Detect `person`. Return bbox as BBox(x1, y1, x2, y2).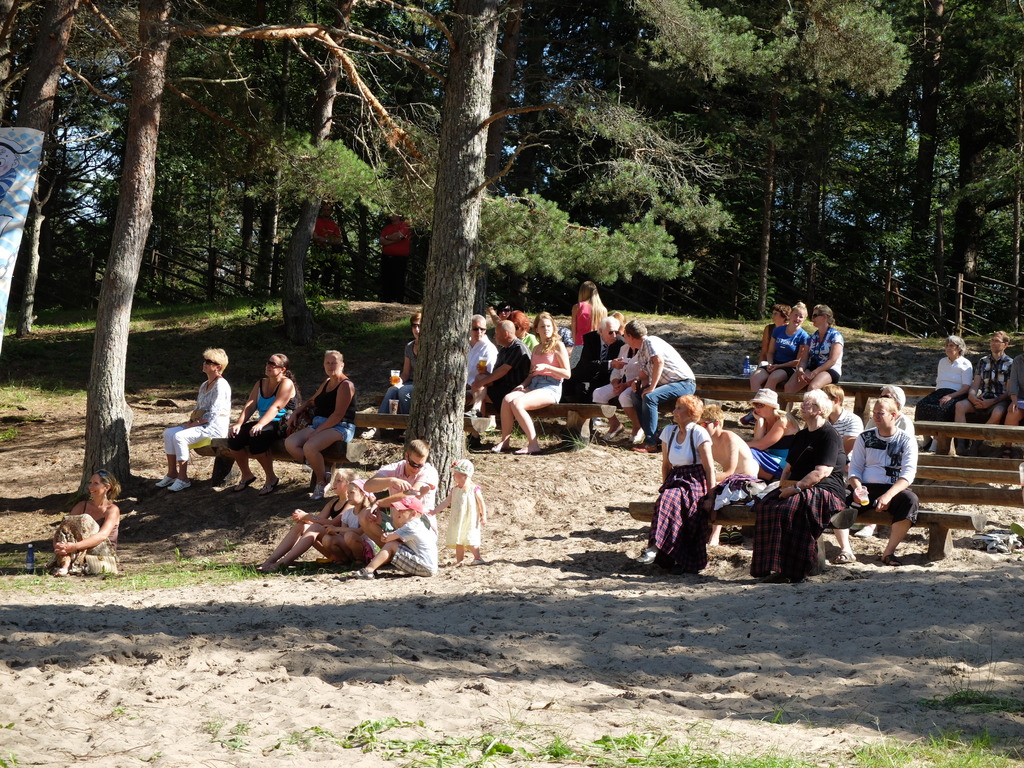
BBox(46, 463, 125, 577).
